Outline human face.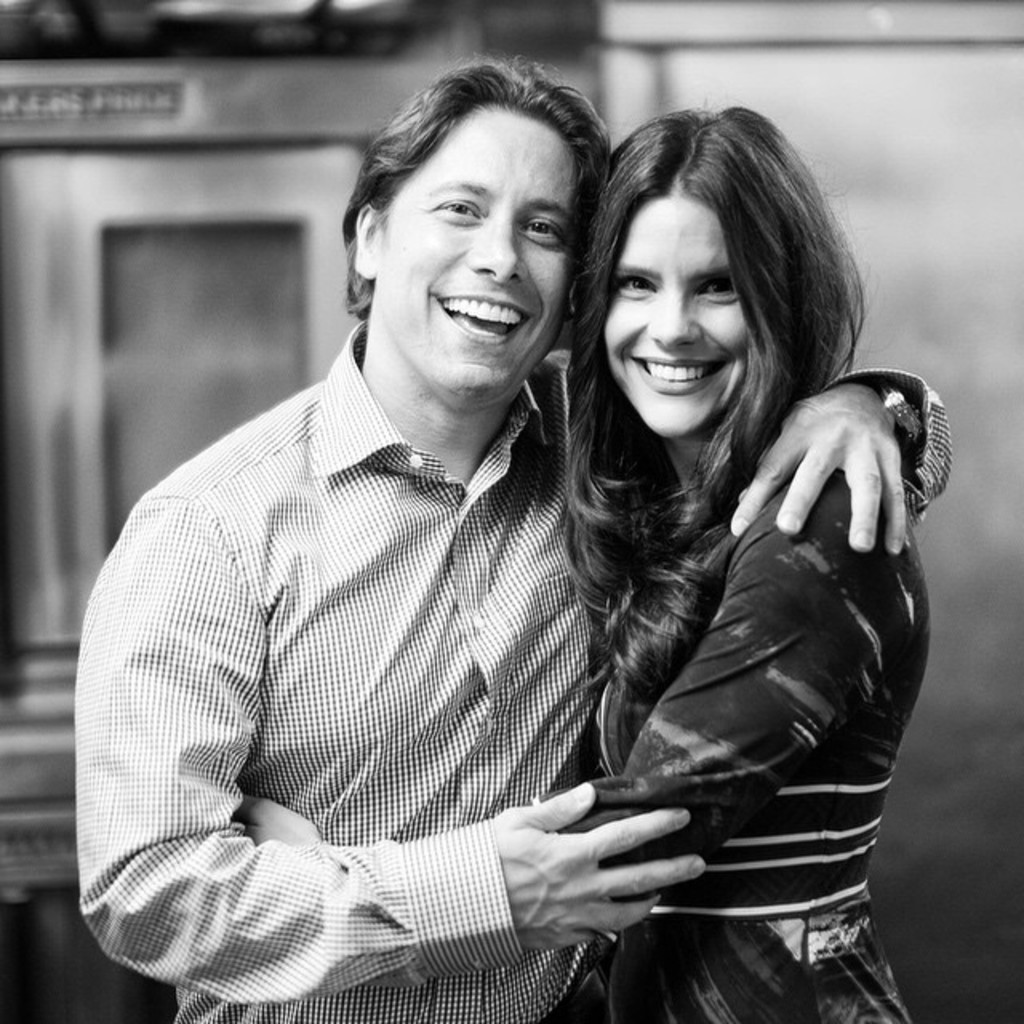
Outline: box(605, 195, 750, 442).
